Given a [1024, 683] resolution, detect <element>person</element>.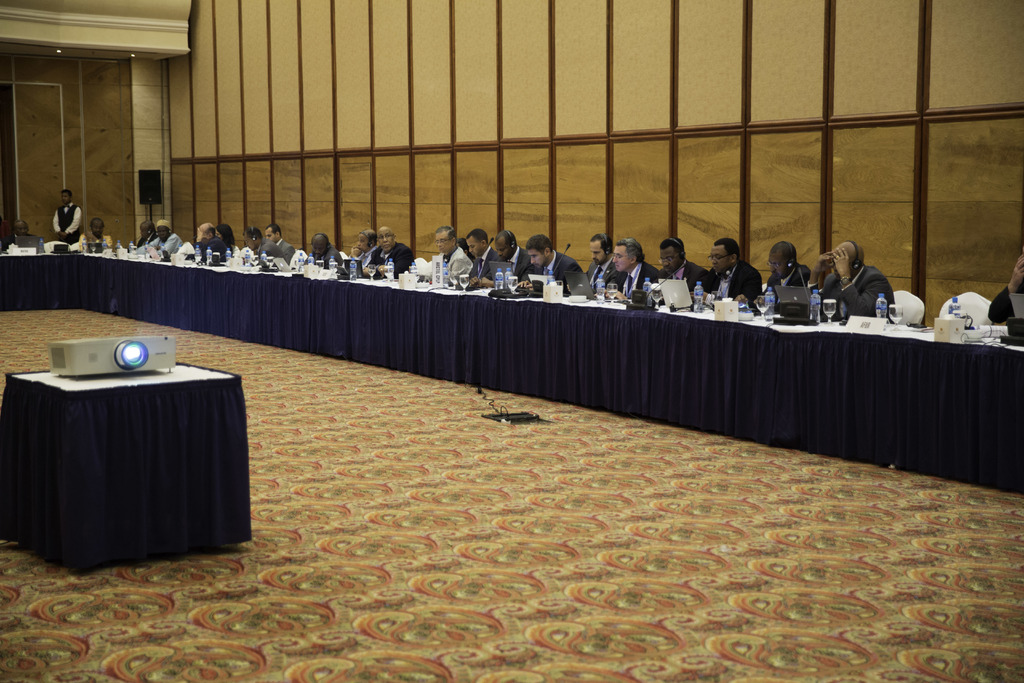
605,236,658,299.
